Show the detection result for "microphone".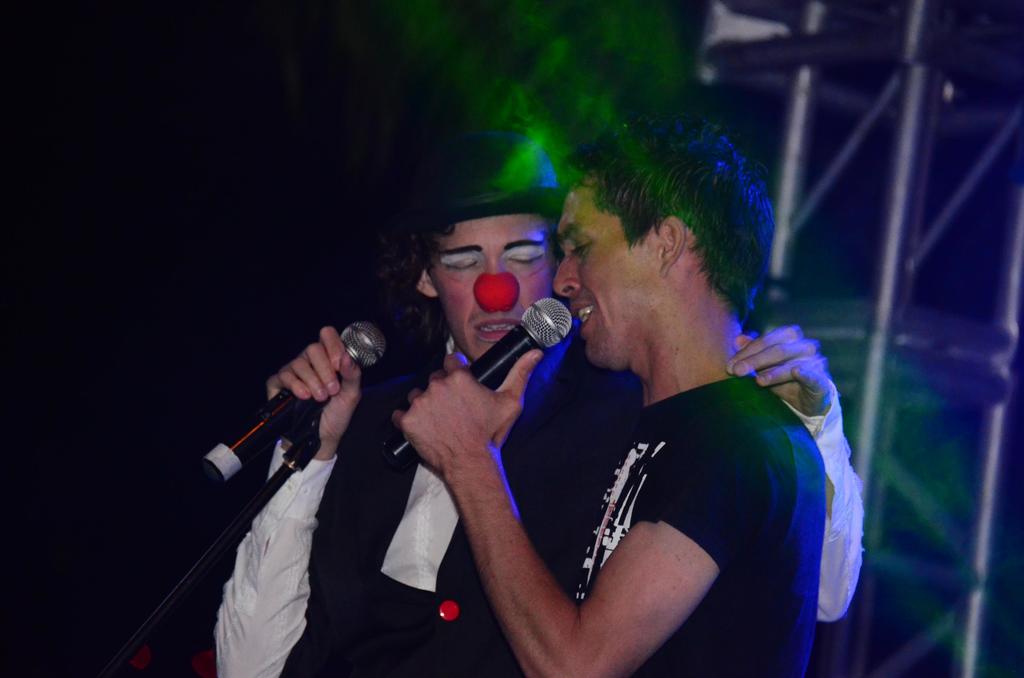
(191,321,392,490).
